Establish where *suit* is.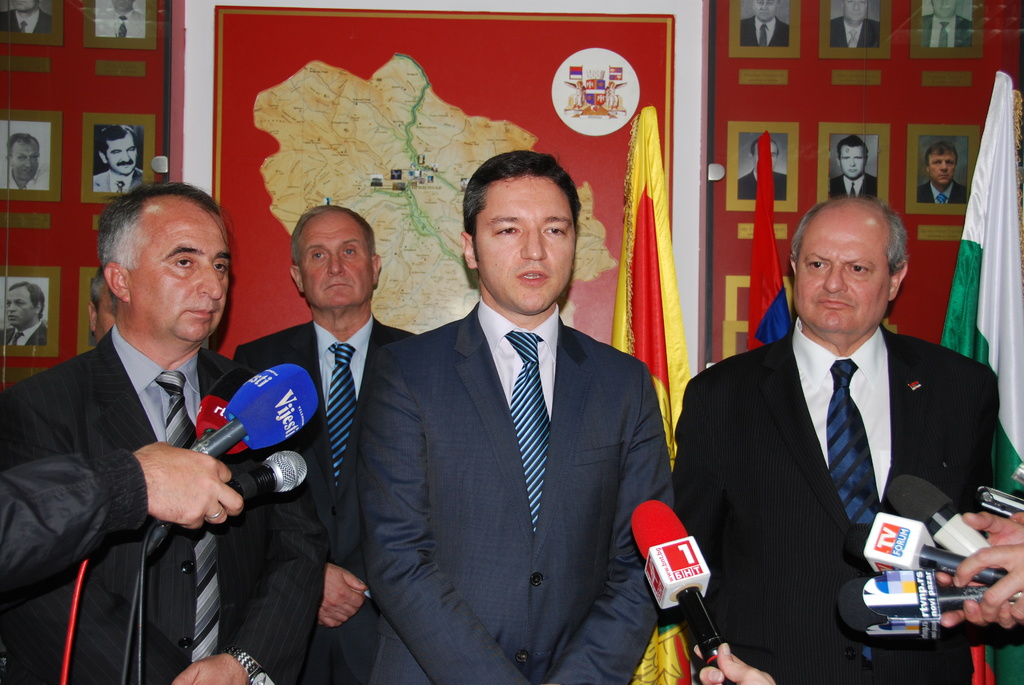
Established at (920, 17, 974, 51).
